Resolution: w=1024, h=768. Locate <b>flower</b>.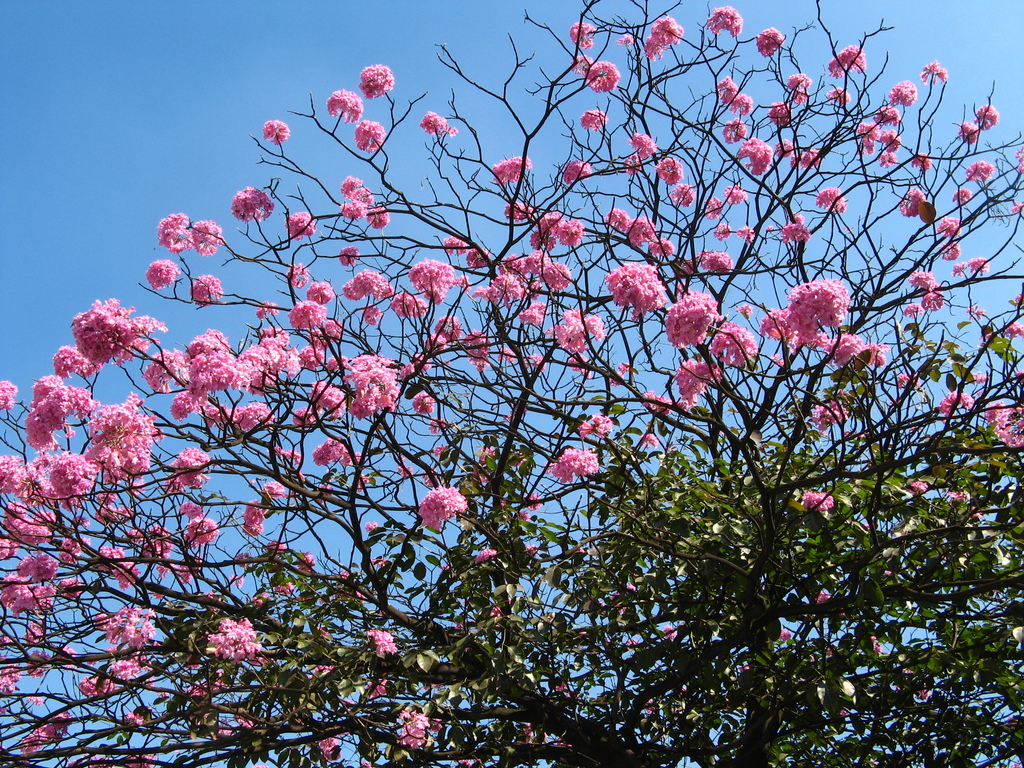
945 490 969 506.
